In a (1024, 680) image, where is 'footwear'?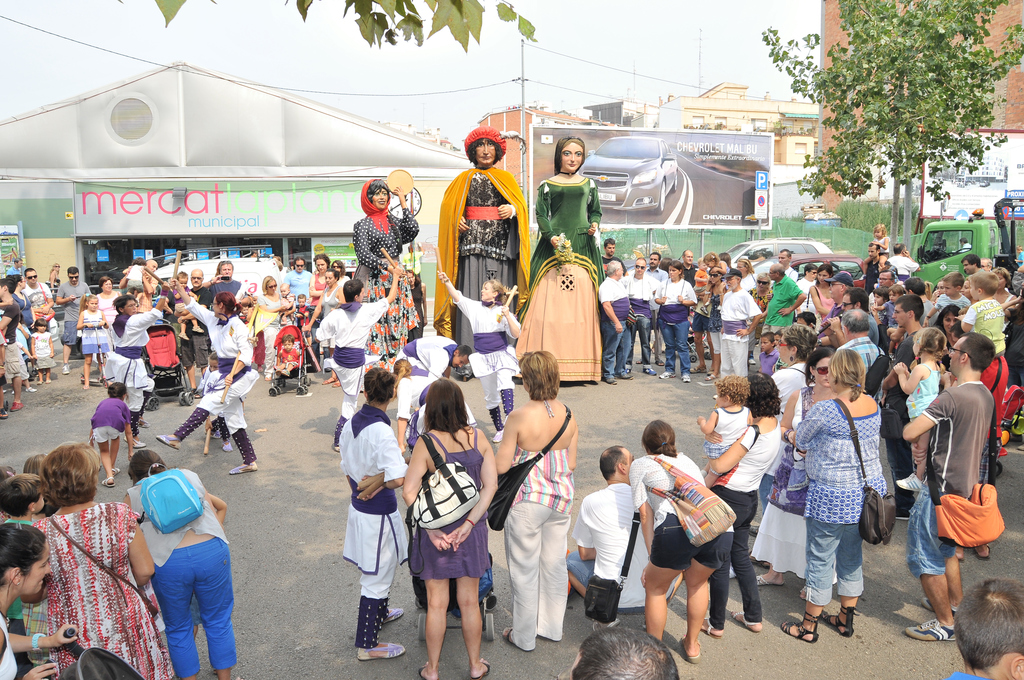
{"left": 681, "top": 635, "right": 702, "bottom": 667}.
